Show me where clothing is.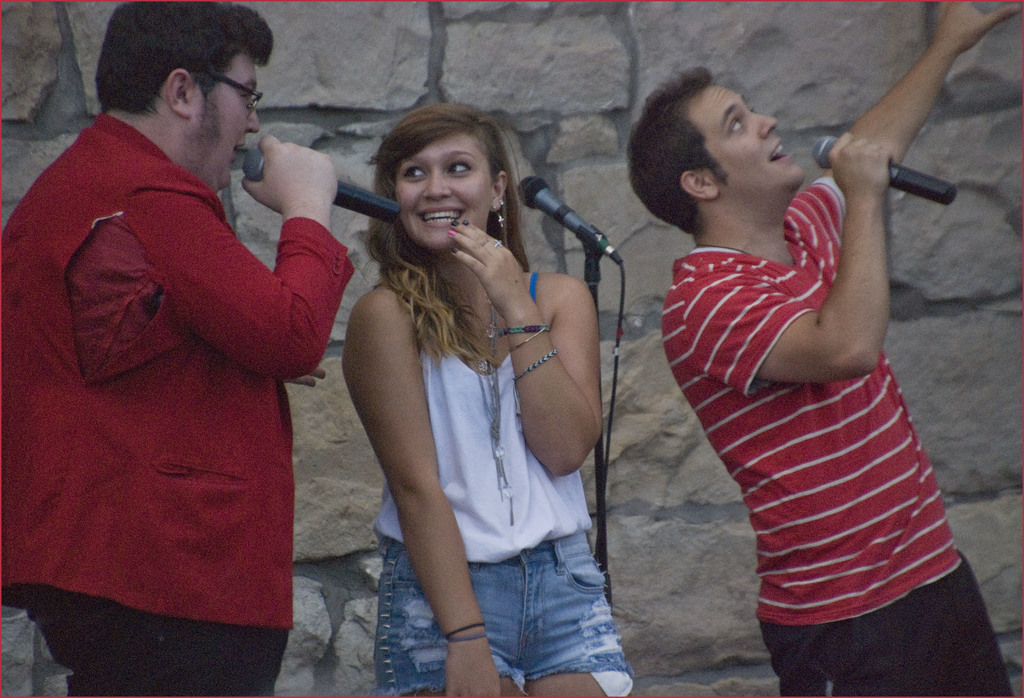
clothing is at (17, 74, 337, 662).
